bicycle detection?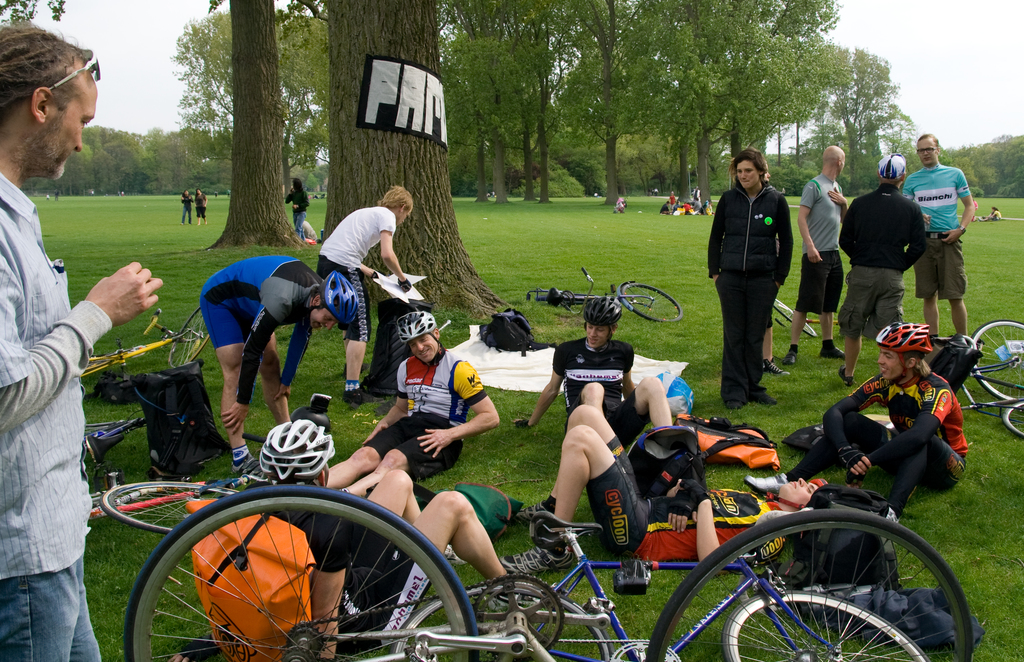
BBox(84, 405, 146, 488)
